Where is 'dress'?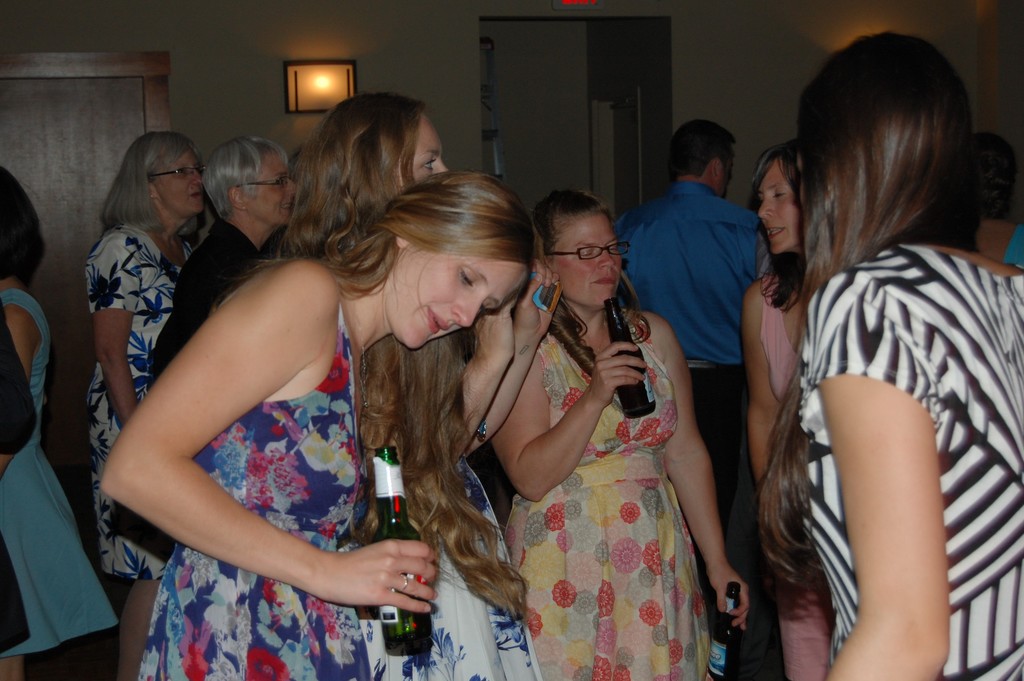
bbox=[85, 226, 194, 579].
